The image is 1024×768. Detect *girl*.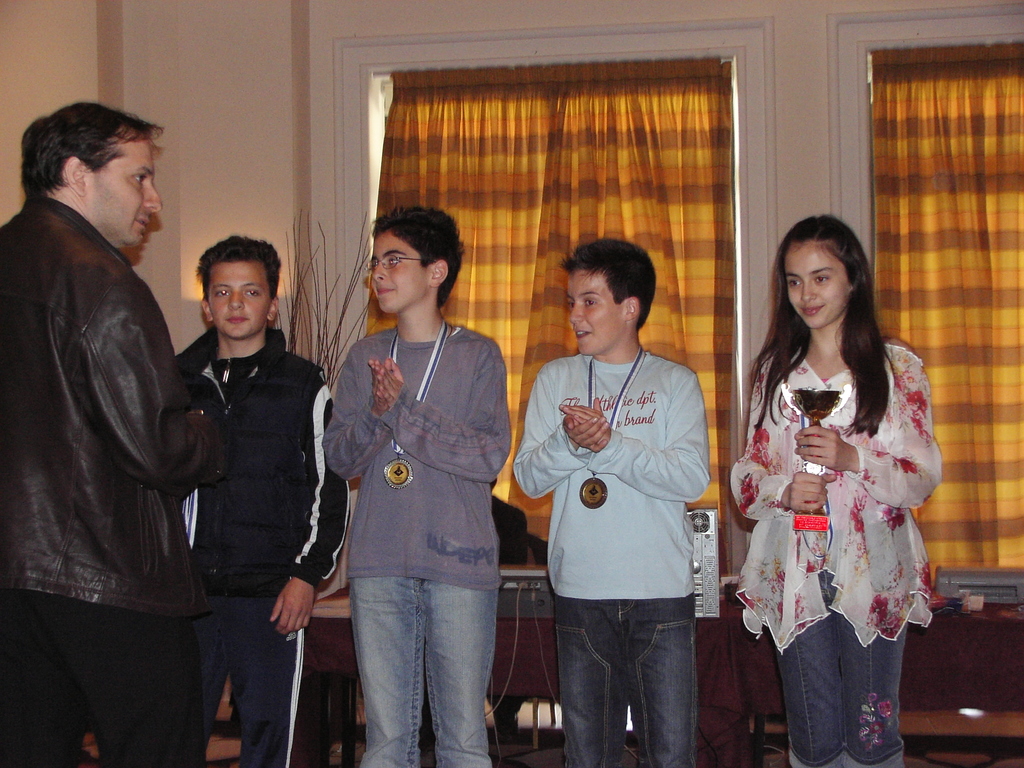
Detection: [731, 217, 941, 767].
